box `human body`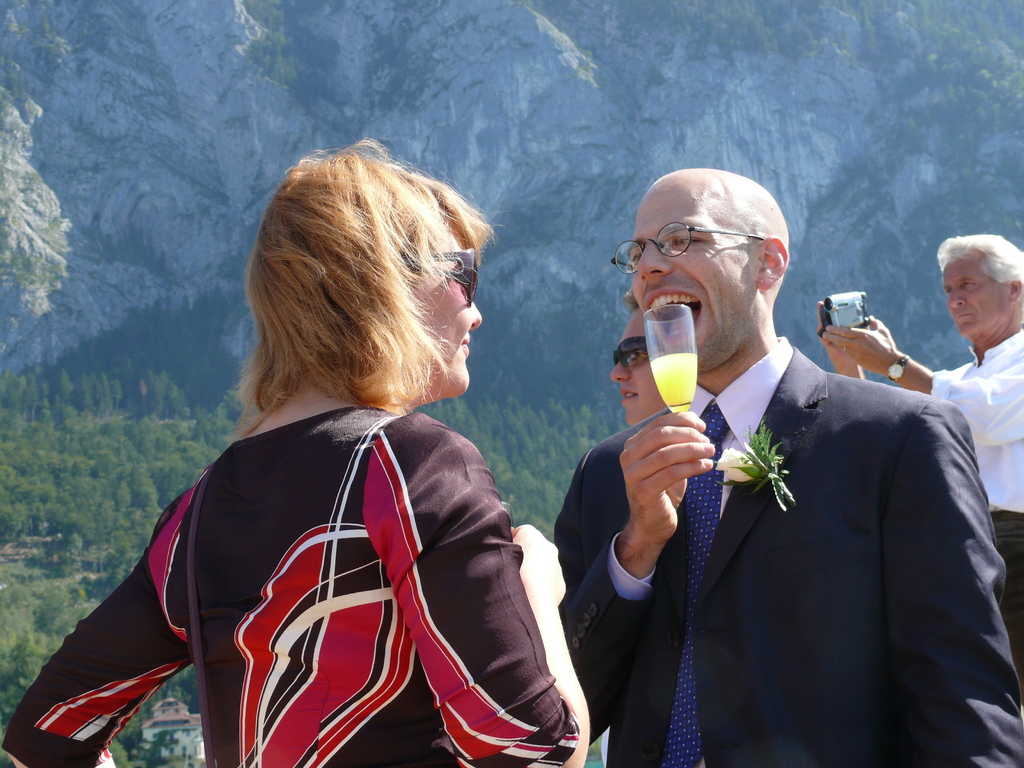
bbox=(0, 141, 589, 767)
